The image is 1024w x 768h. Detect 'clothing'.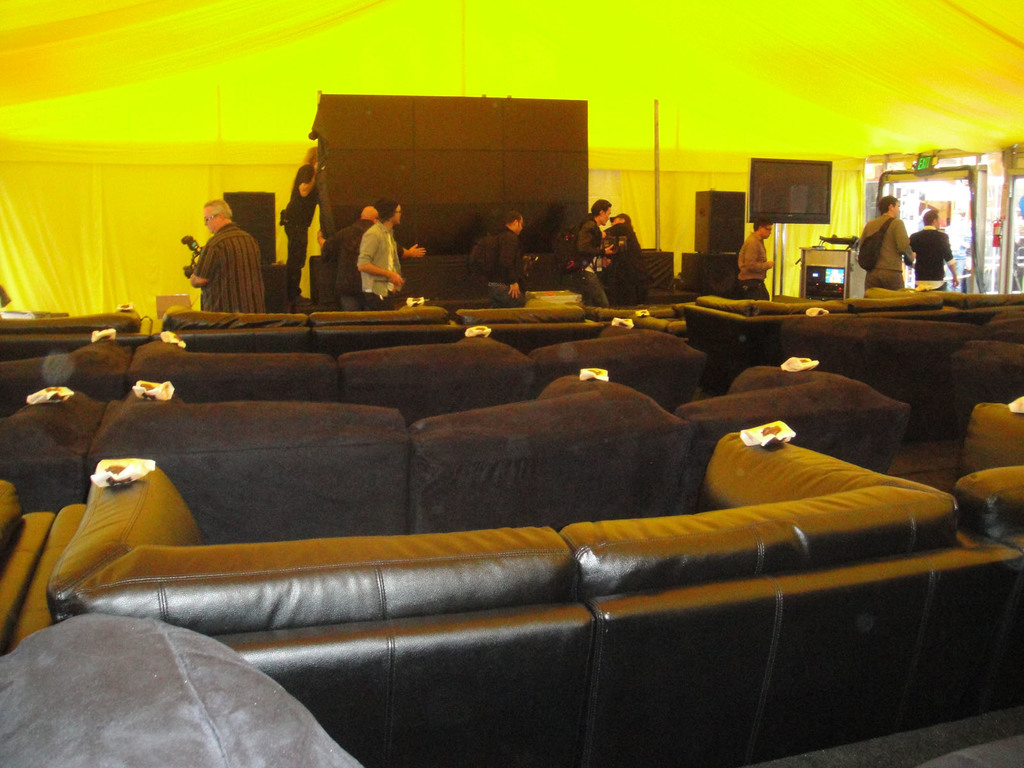
Detection: x1=486, y1=228, x2=525, y2=317.
